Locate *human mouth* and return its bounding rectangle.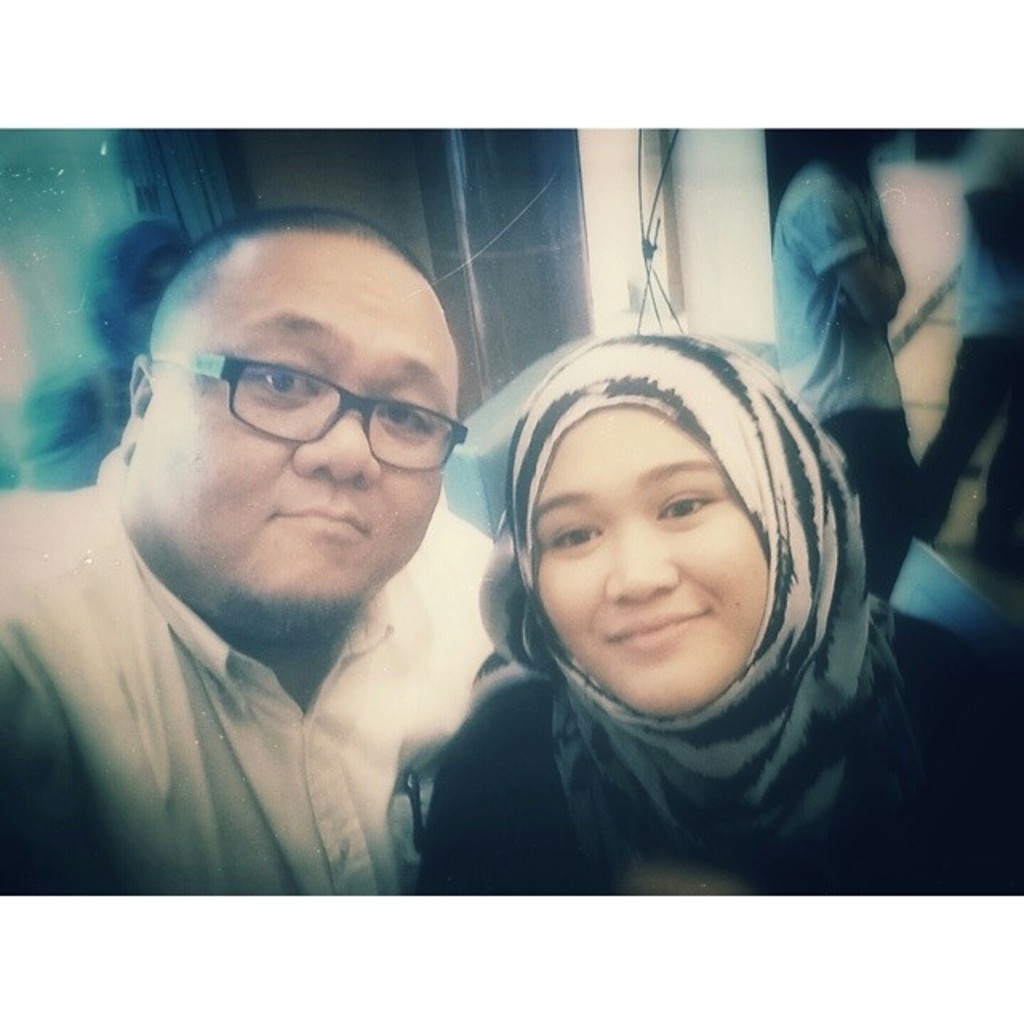
[280,499,368,538].
